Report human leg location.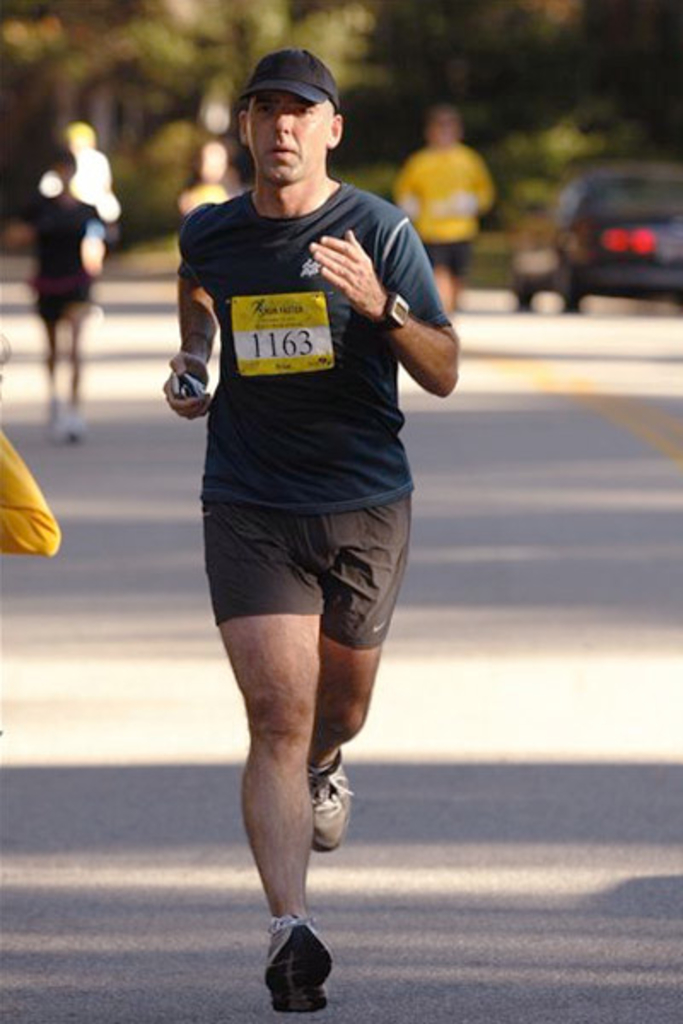
Report: [53,312,56,413].
